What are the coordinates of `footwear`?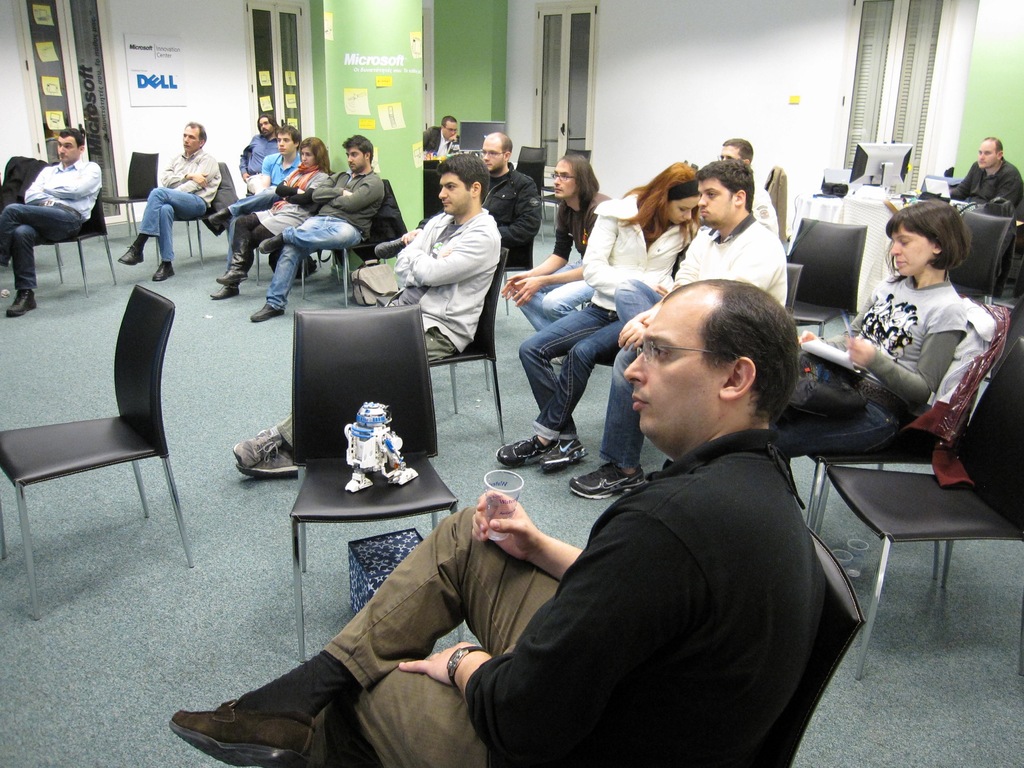
255/234/282/255.
